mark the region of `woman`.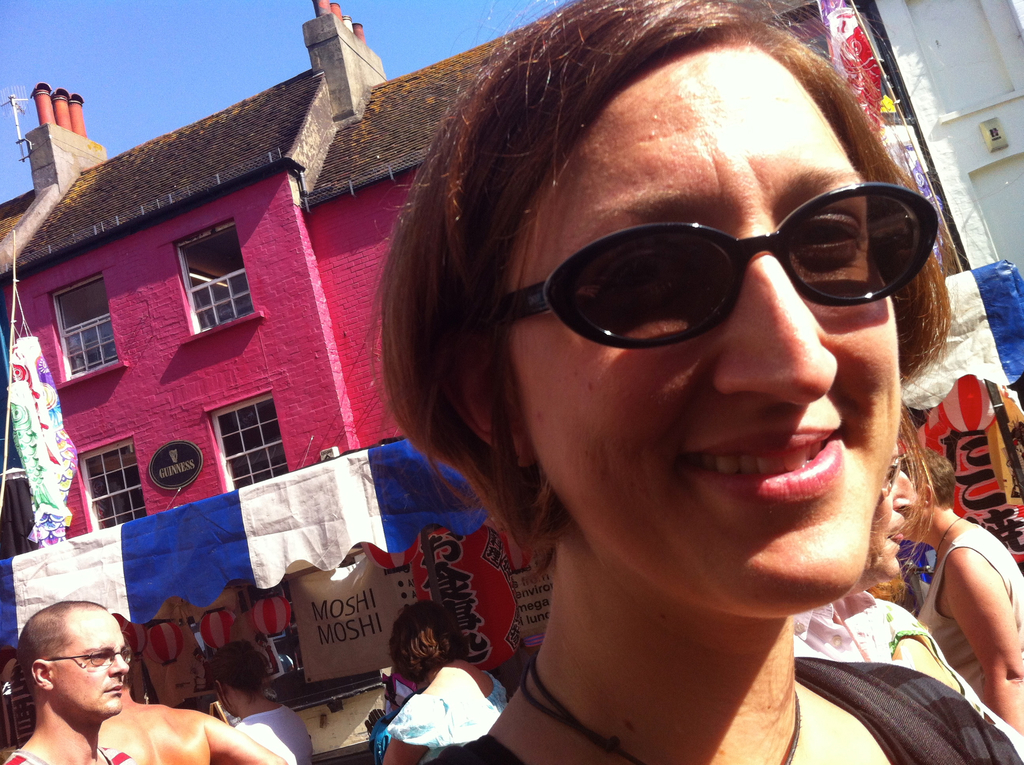
Region: {"x1": 305, "y1": 19, "x2": 1023, "y2": 764}.
